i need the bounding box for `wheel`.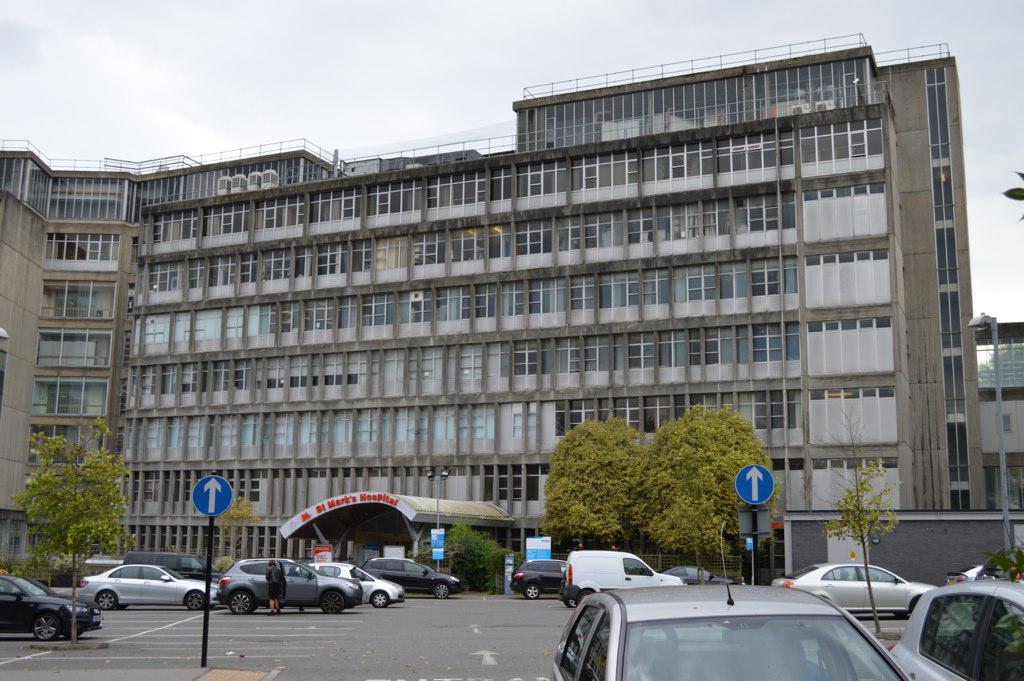
Here it is: box(118, 603, 128, 610).
